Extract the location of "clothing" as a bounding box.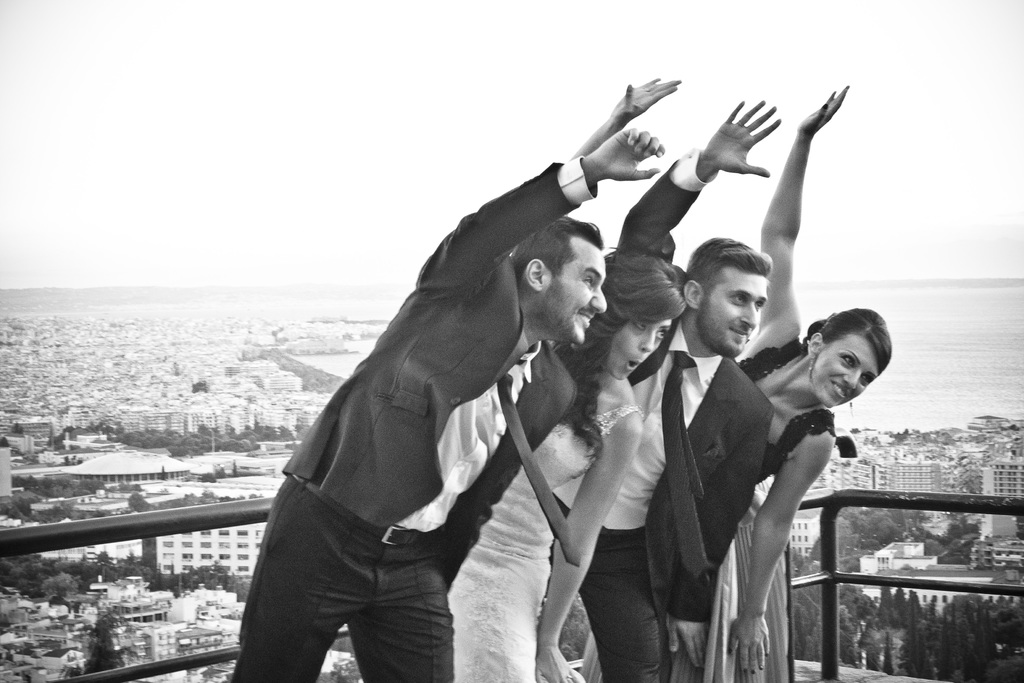
locate(709, 323, 861, 682).
